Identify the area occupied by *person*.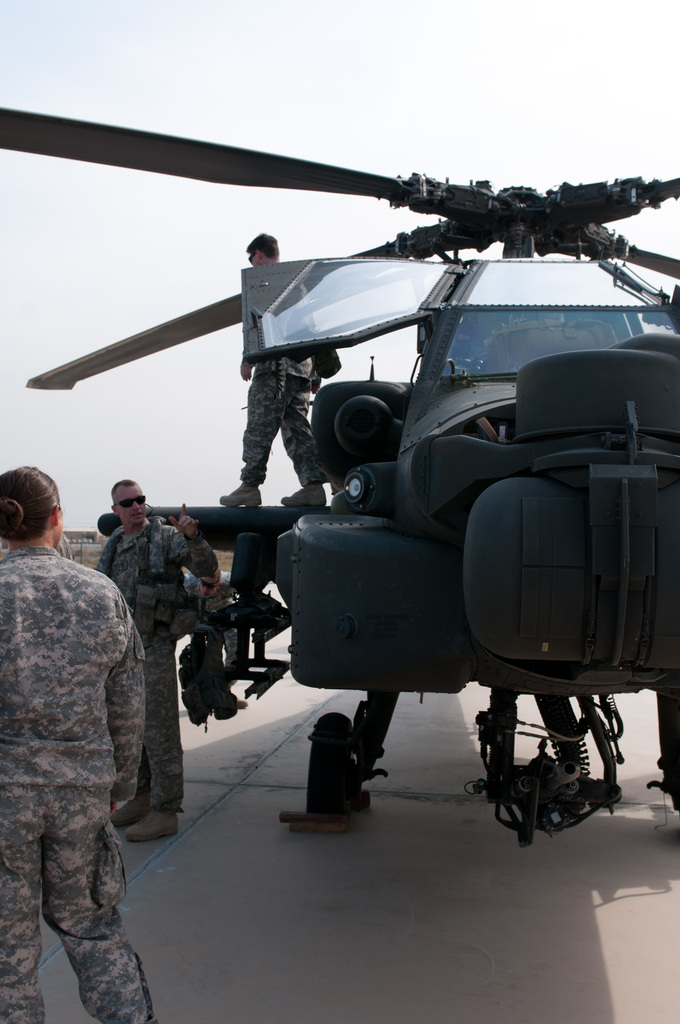
Area: 0/467/156/1023.
